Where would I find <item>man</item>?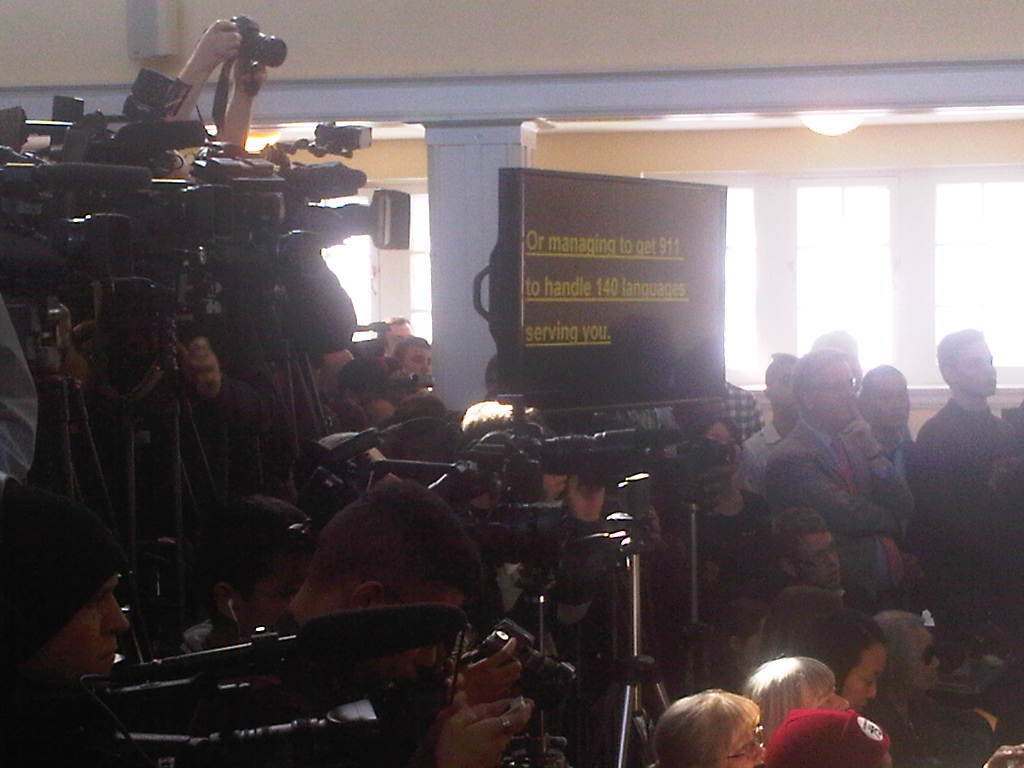
At BBox(908, 327, 1023, 650).
